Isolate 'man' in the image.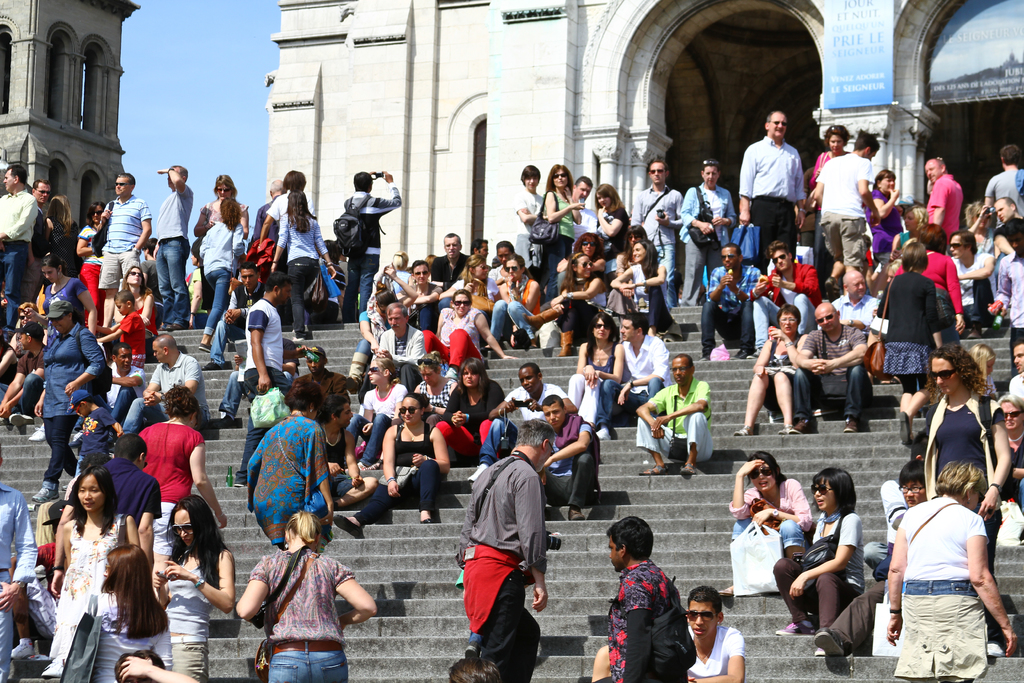
Isolated region: bbox=[375, 303, 430, 393].
